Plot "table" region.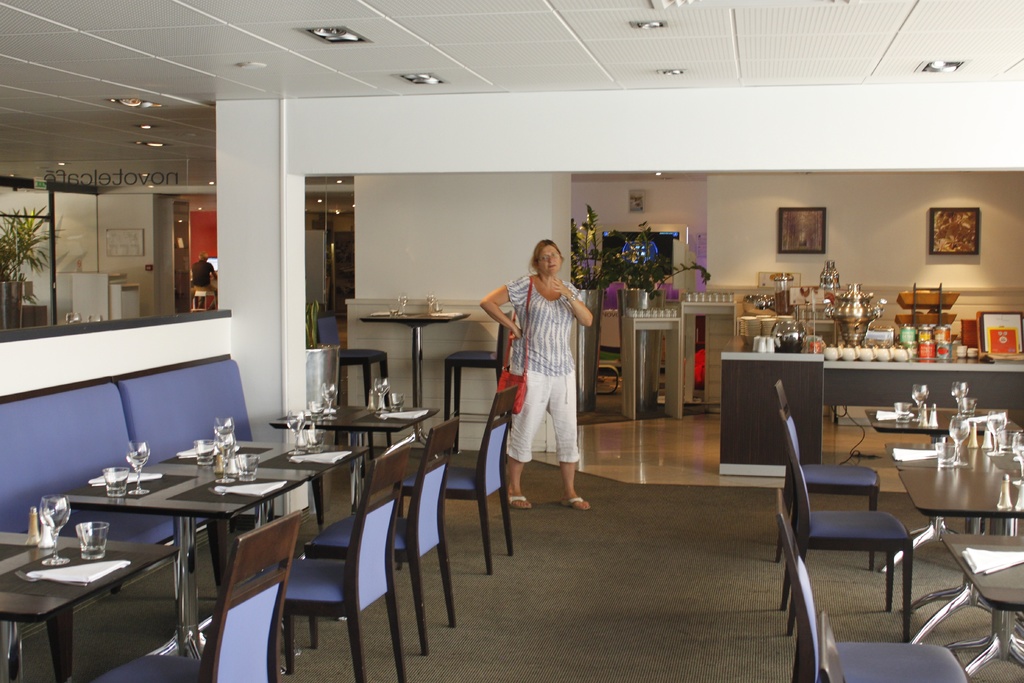
Plotted at bbox=[936, 534, 1023, 677].
